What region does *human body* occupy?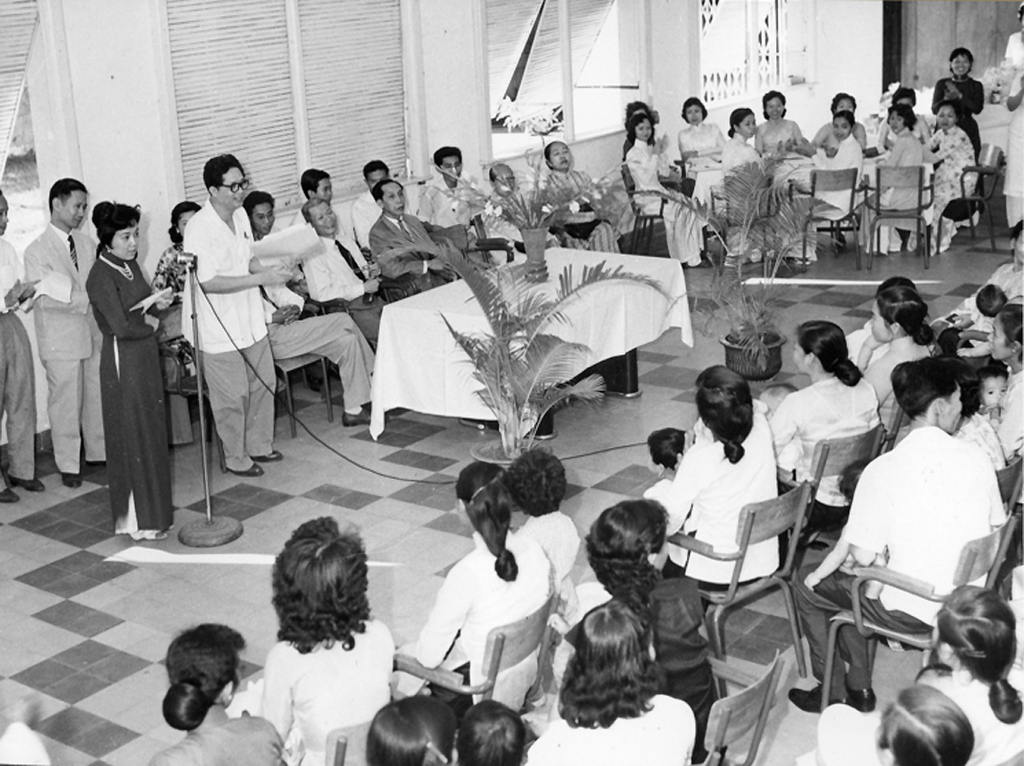
detection(453, 695, 525, 764).
